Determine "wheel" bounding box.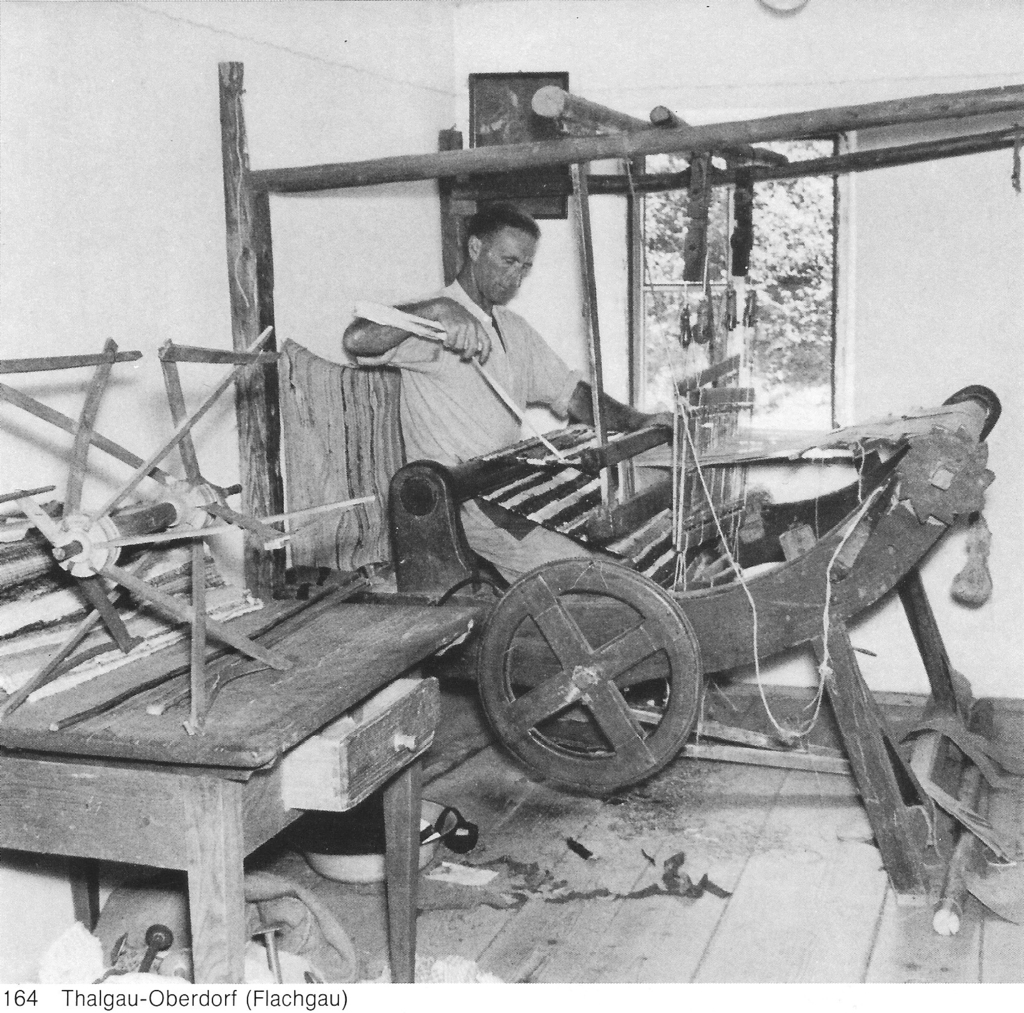
Determined: x1=476, y1=555, x2=703, y2=793.
